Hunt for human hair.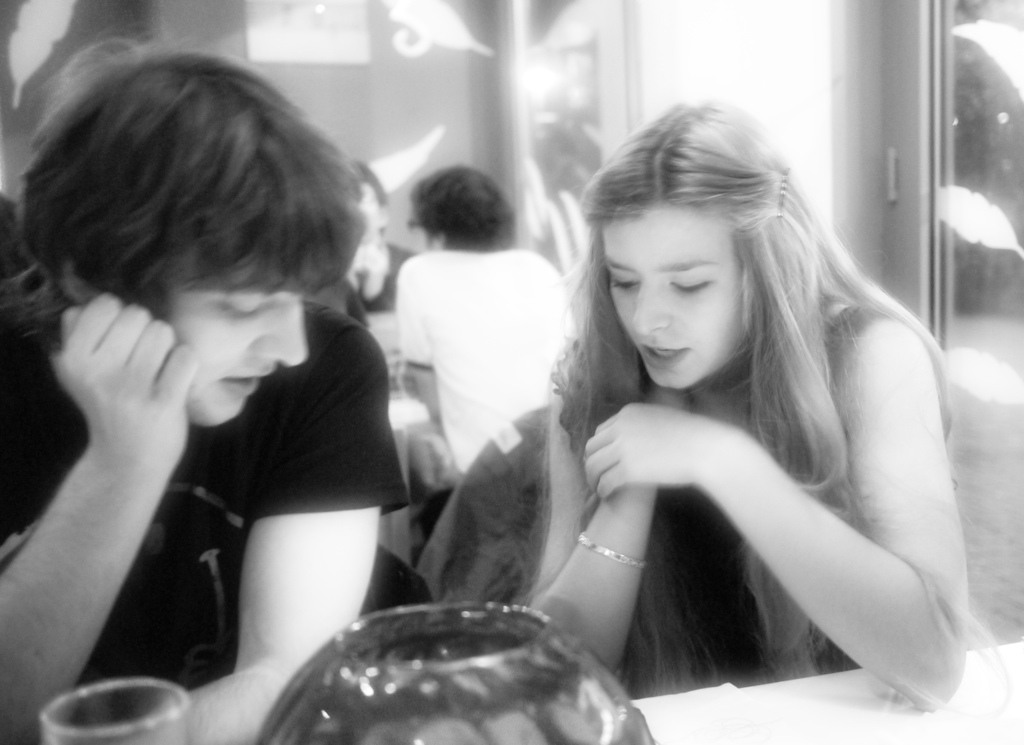
Hunted down at 17, 31, 368, 317.
